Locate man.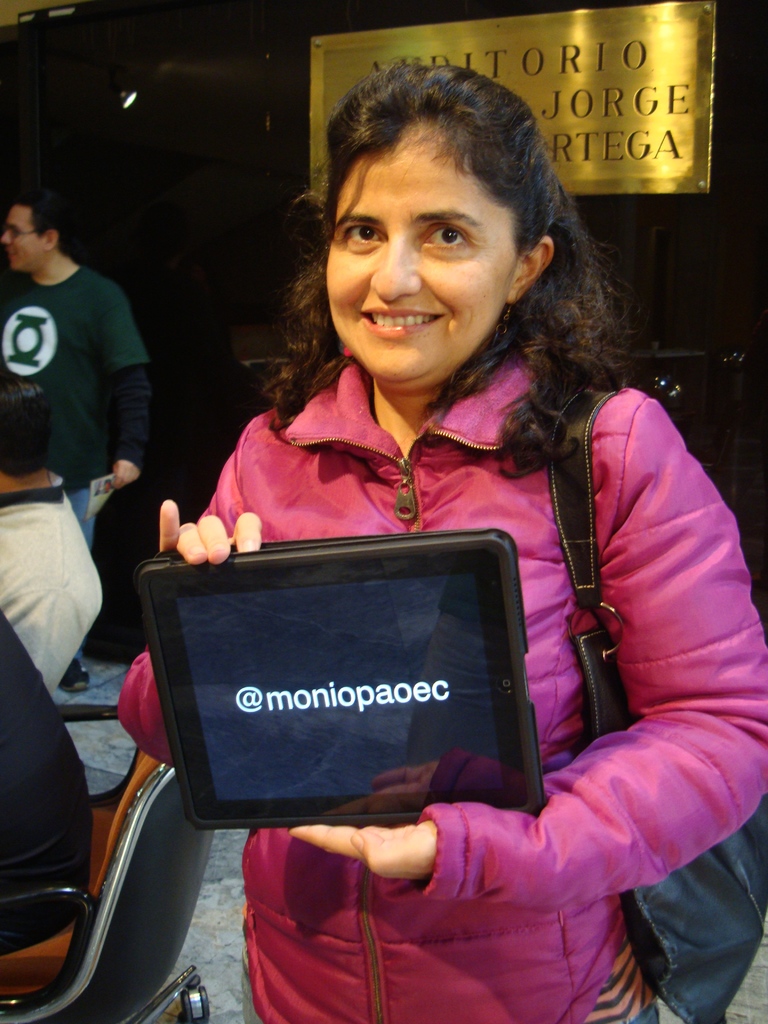
Bounding box: (0, 612, 86, 959).
